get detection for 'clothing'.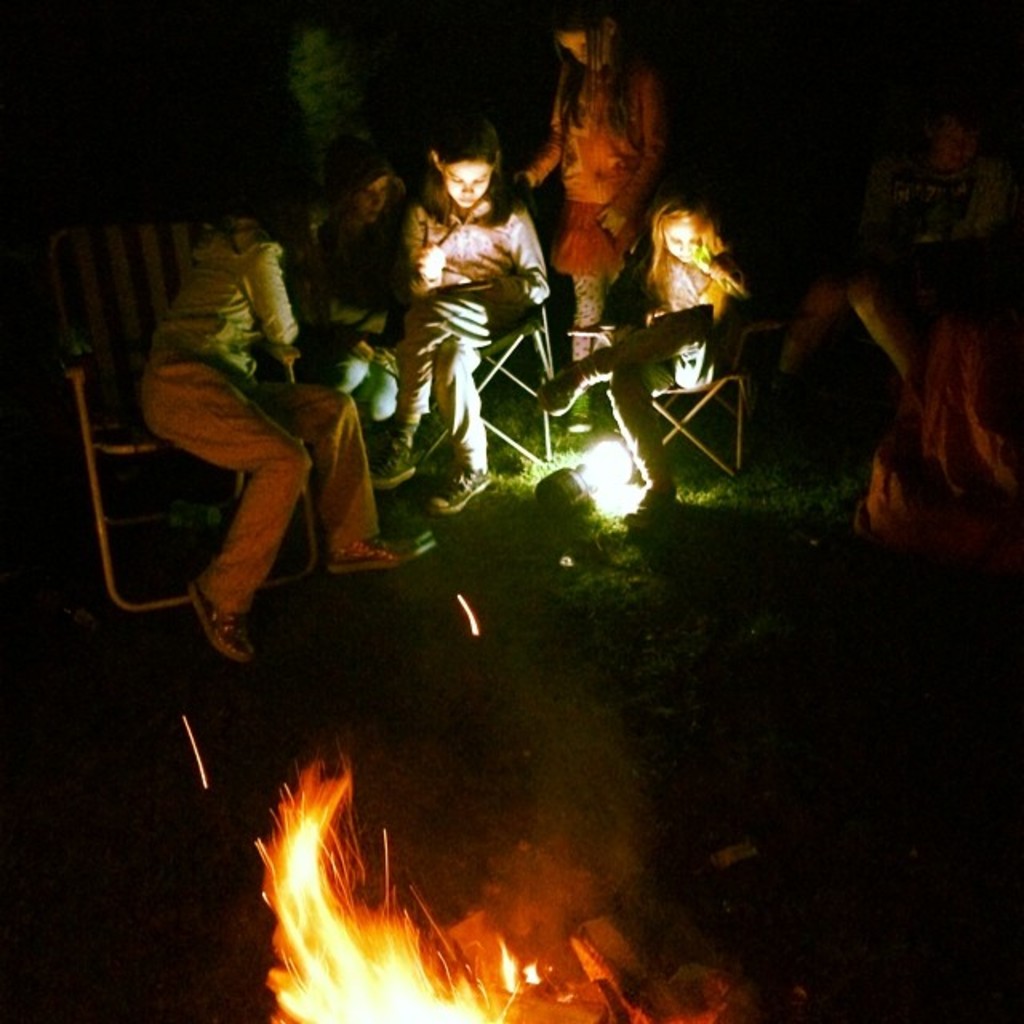
Detection: pyautogui.locateOnScreen(152, 200, 408, 629).
